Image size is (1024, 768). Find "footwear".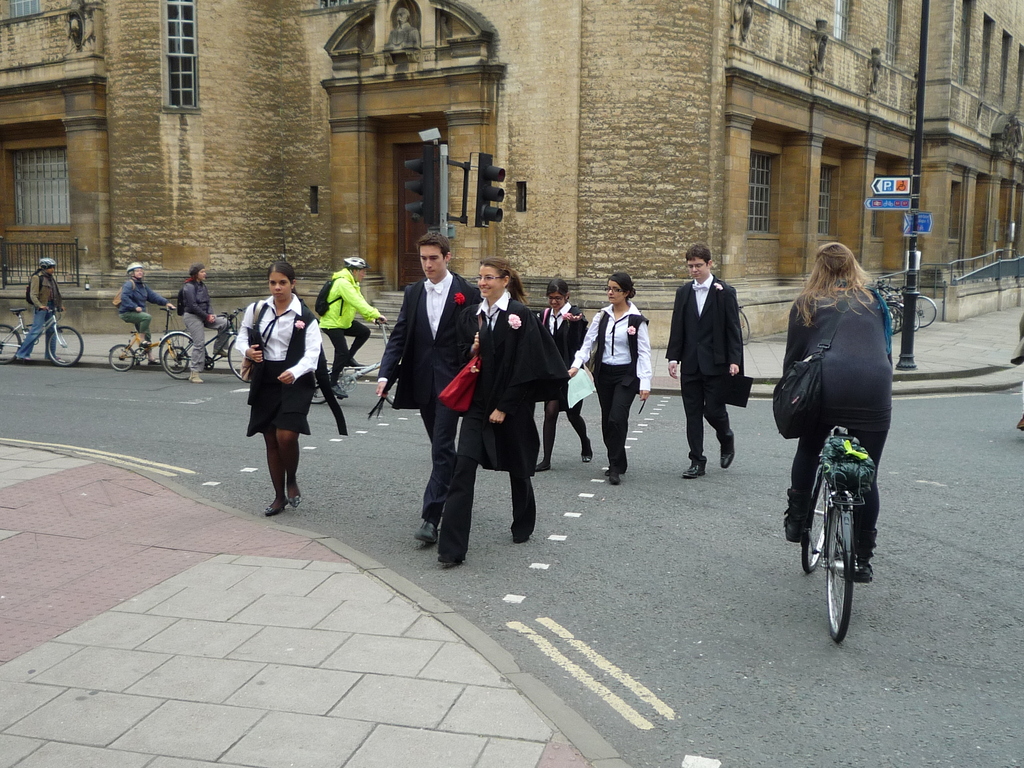
region(345, 358, 367, 372).
